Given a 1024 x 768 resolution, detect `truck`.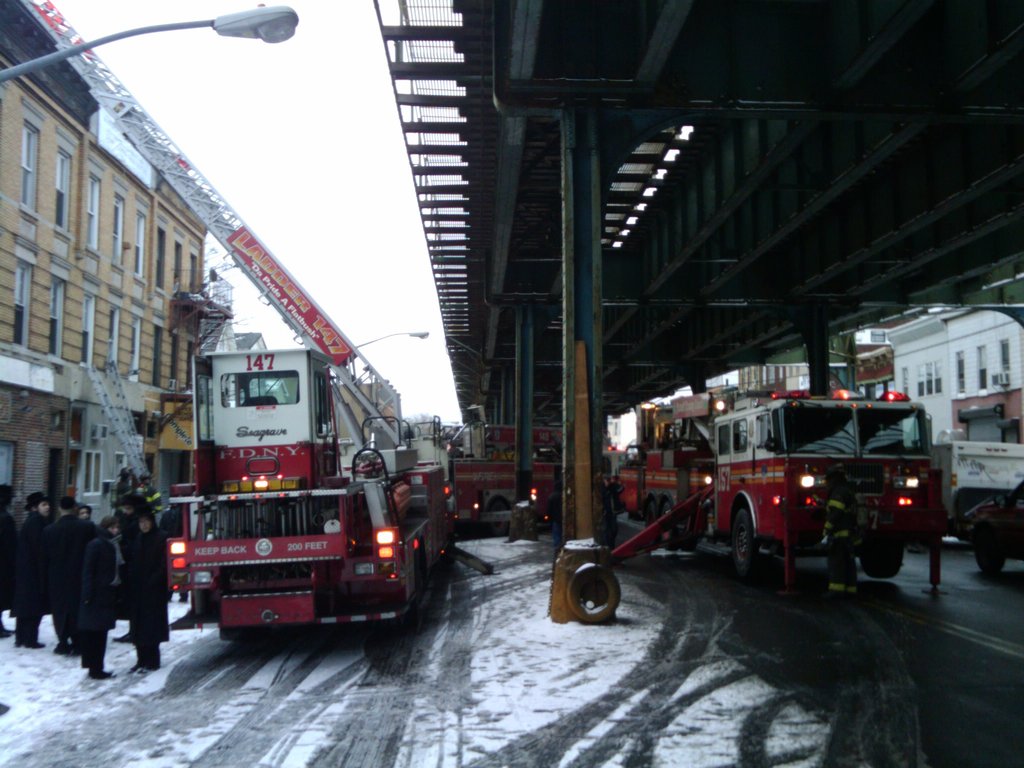
(left=18, top=0, right=465, bottom=643).
